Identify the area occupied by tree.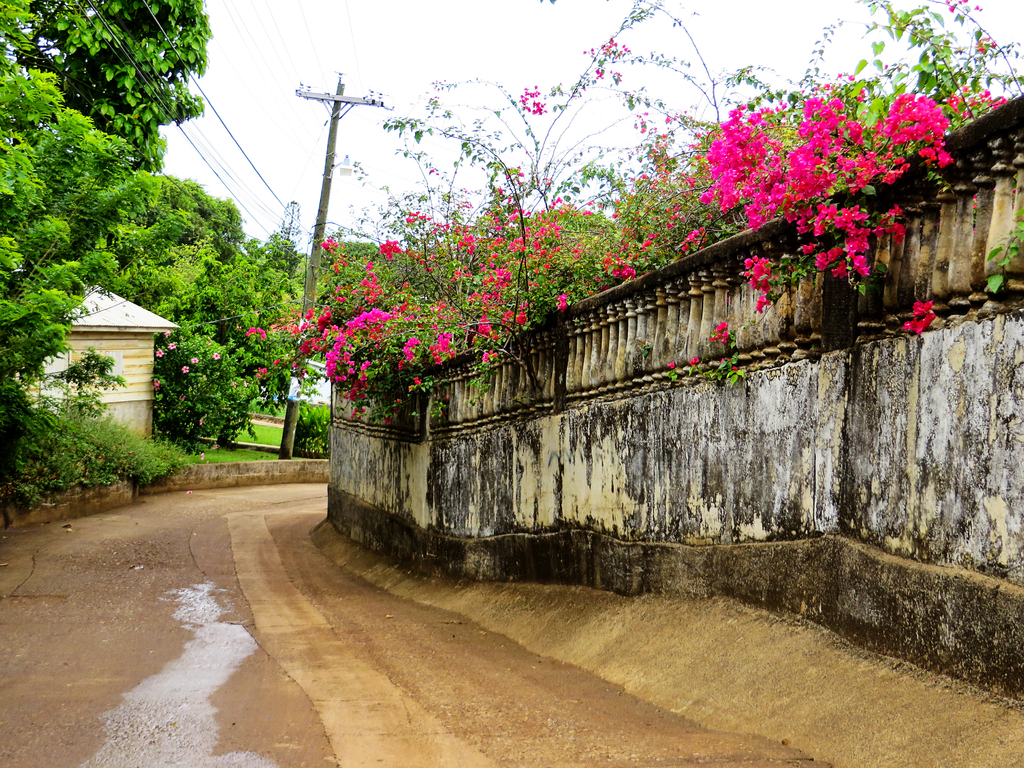
Area: pyautogui.locateOnScreen(0, 0, 216, 173).
